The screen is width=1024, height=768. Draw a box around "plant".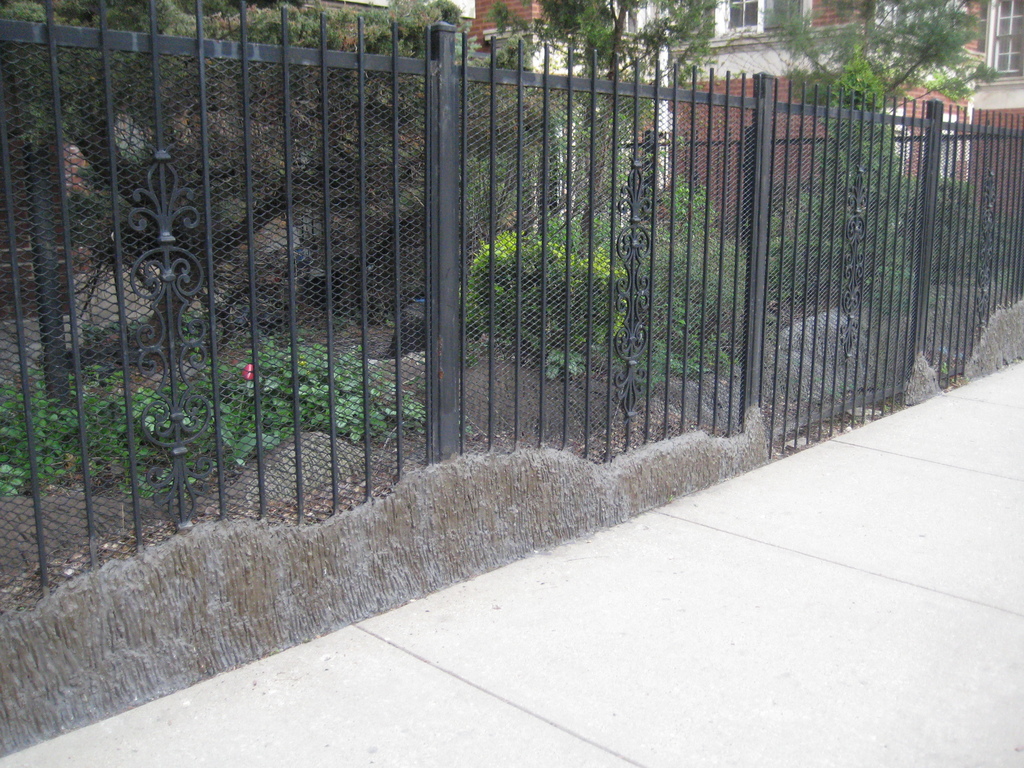
x1=611 y1=179 x2=739 y2=388.
